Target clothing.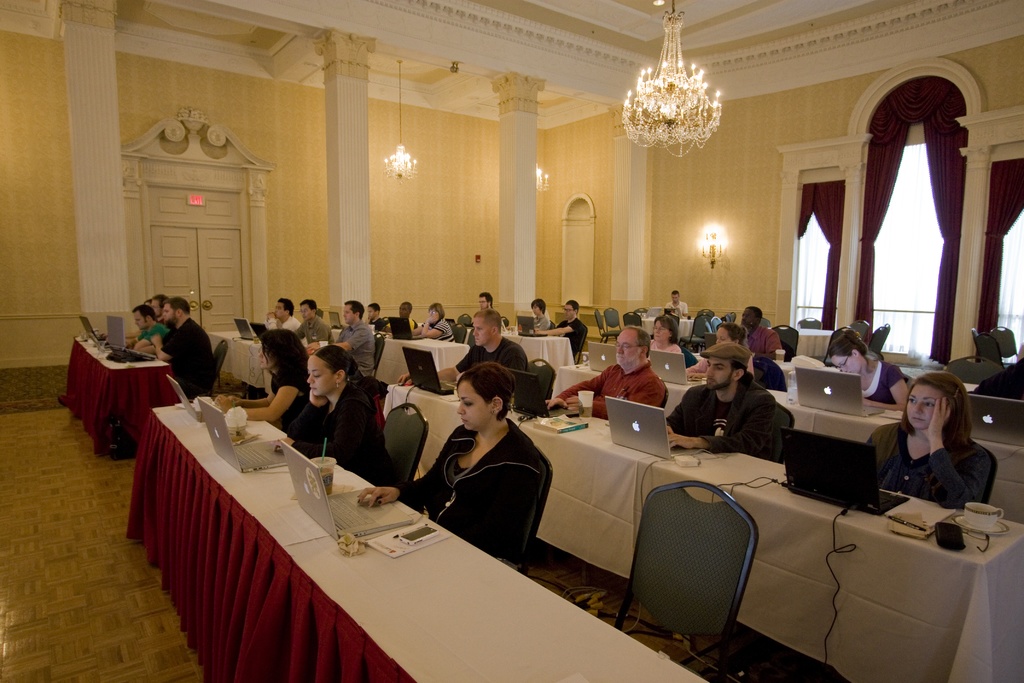
Target region: x1=752, y1=343, x2=789, y2=390.
